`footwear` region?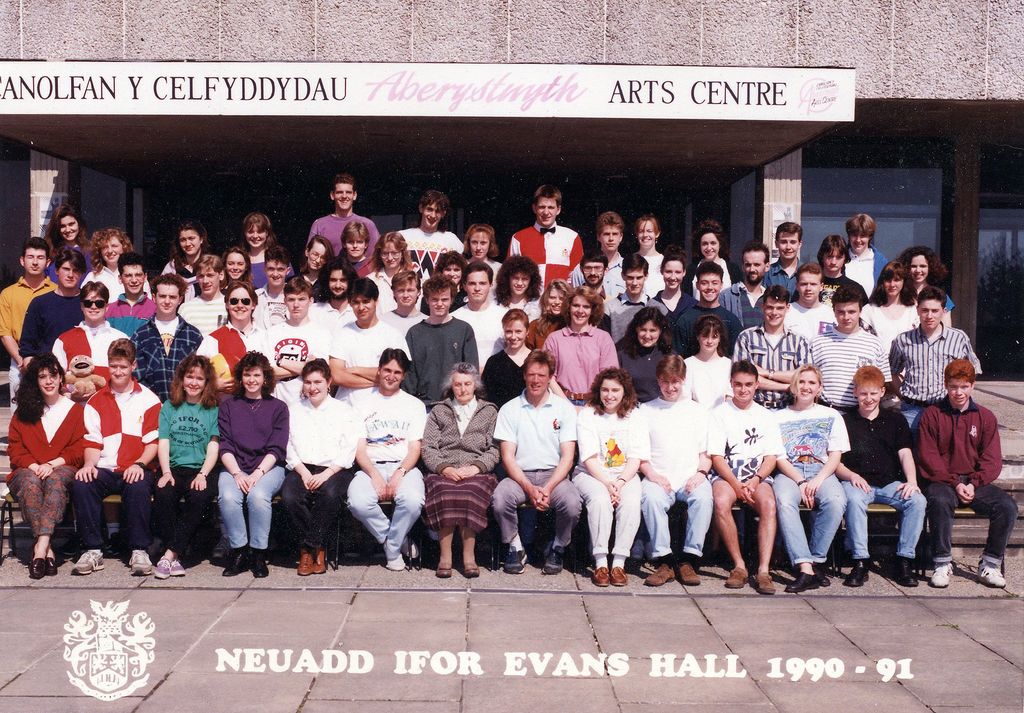
<bbox>170, 558, 186, 575</bbox>
